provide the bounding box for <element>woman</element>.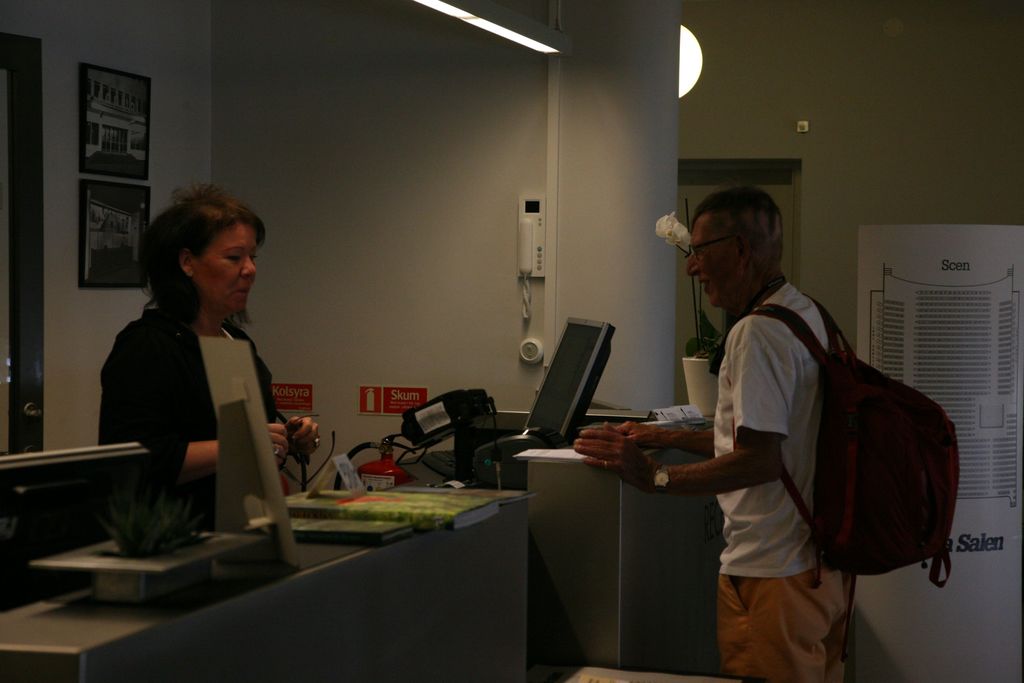
pyautogui.locateOnScreen(84, 195, 307, 548).
